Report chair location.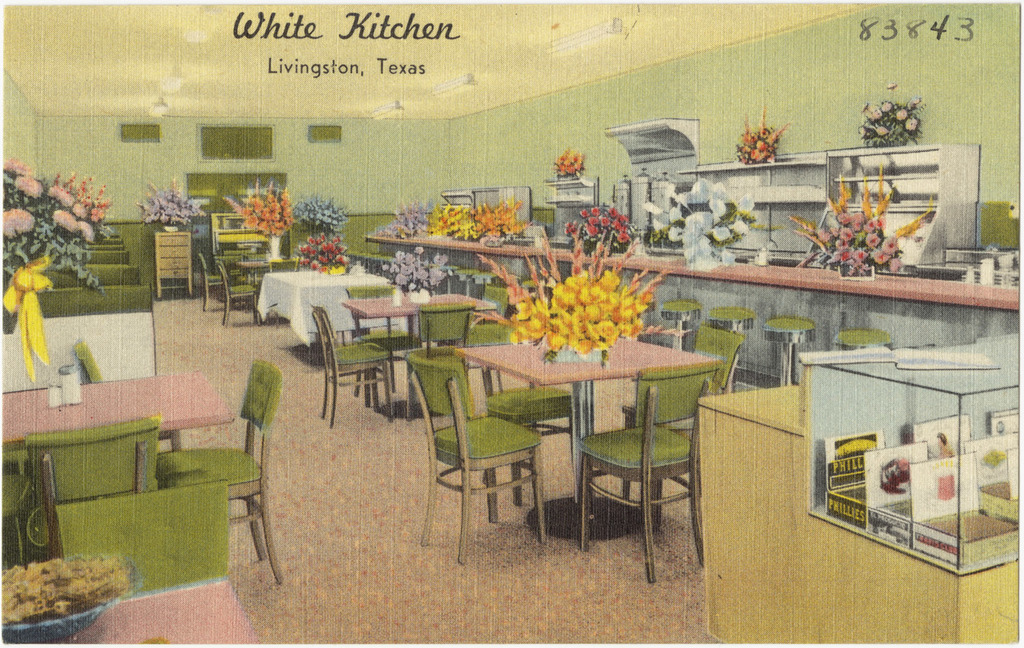
Report: (x1=219, y1=264, x2=256, y2=325).
